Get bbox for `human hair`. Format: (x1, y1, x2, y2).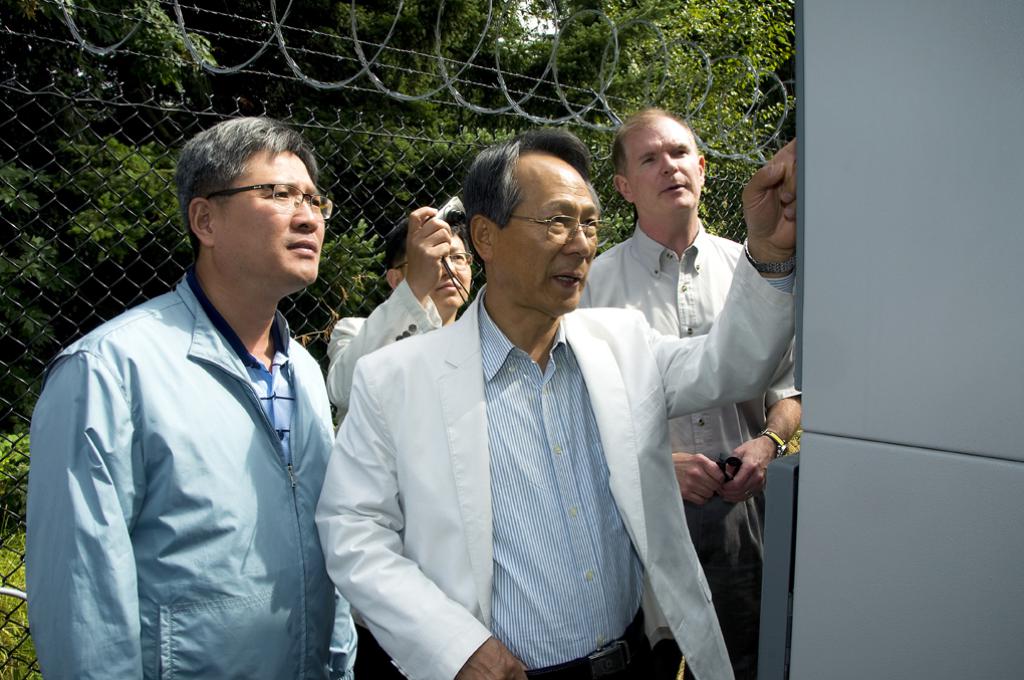
(177, 105, 318, 255).
